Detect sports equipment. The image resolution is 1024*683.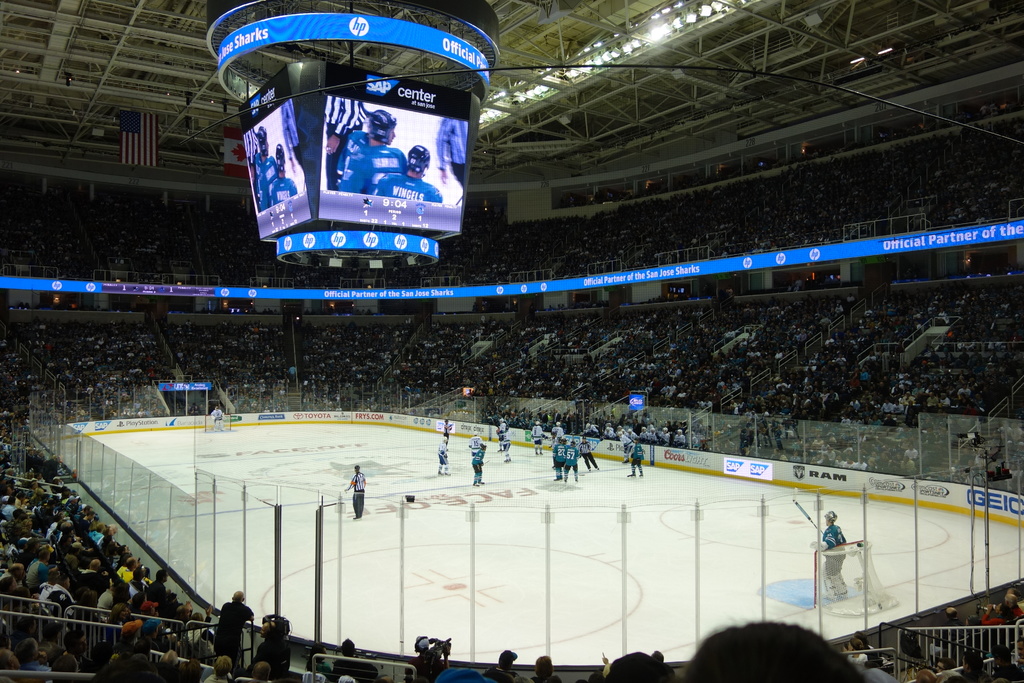
bbox(814, 538, 898, 615).
